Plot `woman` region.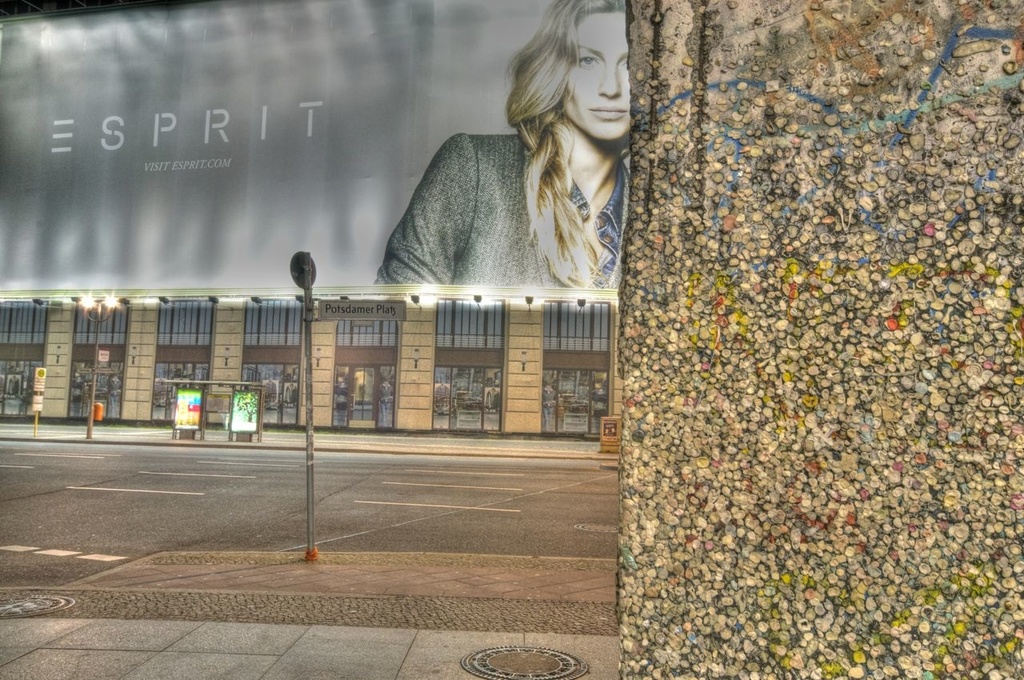
Plotted at left=386, top=14, right=666, bottom=318.
